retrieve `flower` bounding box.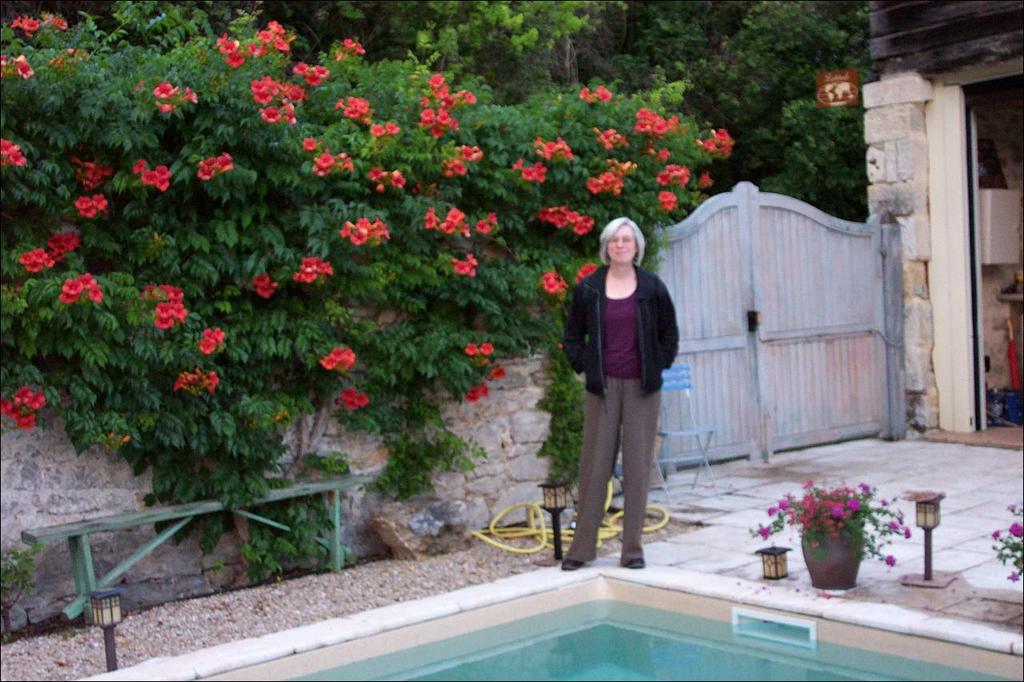
Bounding box: bbox=(410, 184, 445, 200).
